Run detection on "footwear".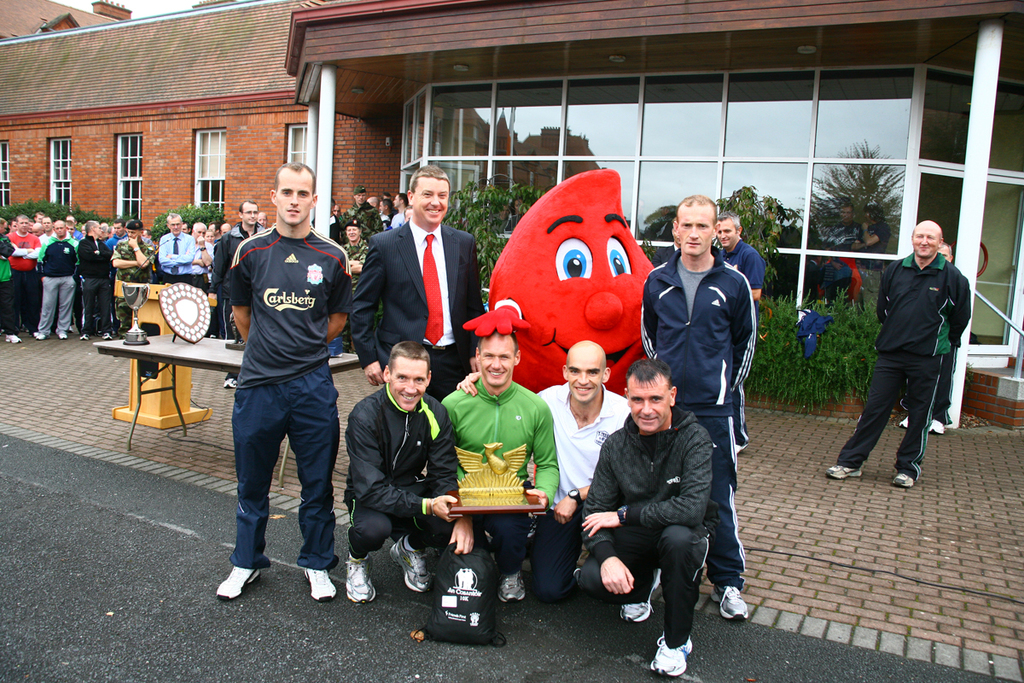
Result: box=[24, 331, 45, 337].
